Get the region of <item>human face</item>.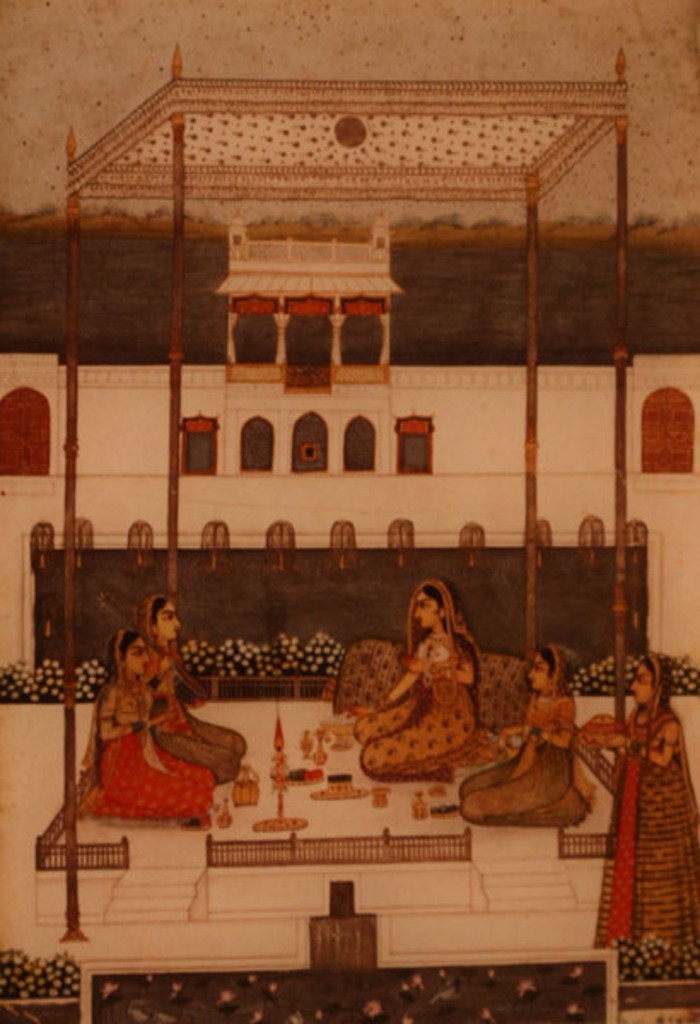
region(630, 662, 656, 708).
